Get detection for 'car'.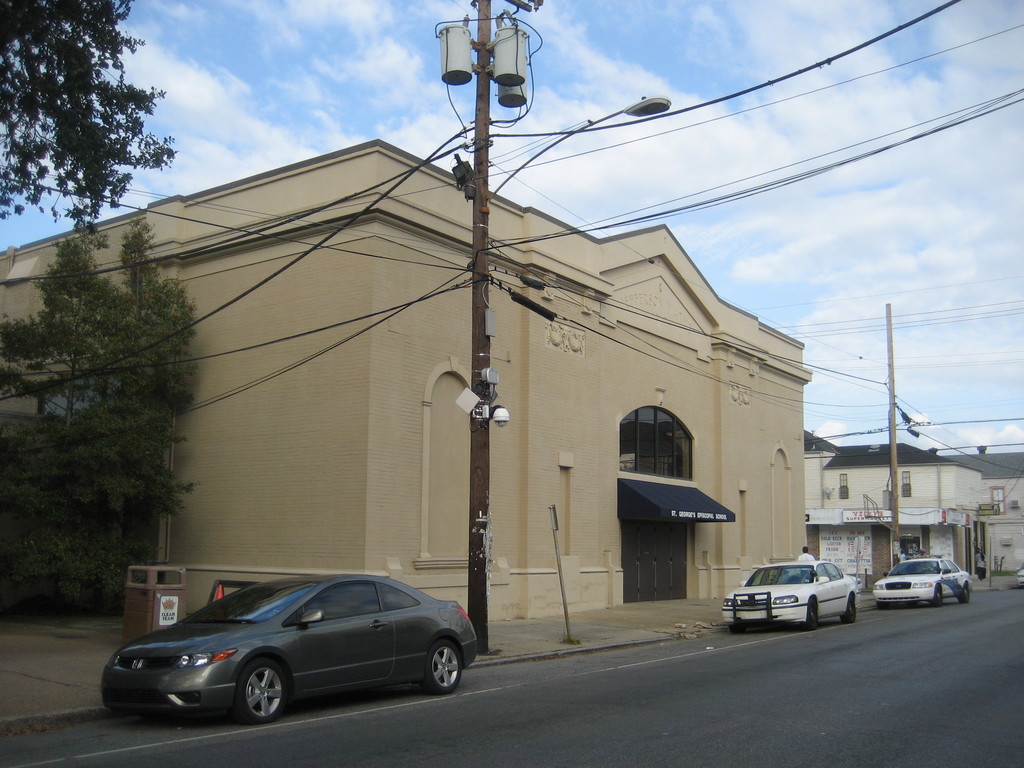
Detection: rect(99, 566, 478, 725).
